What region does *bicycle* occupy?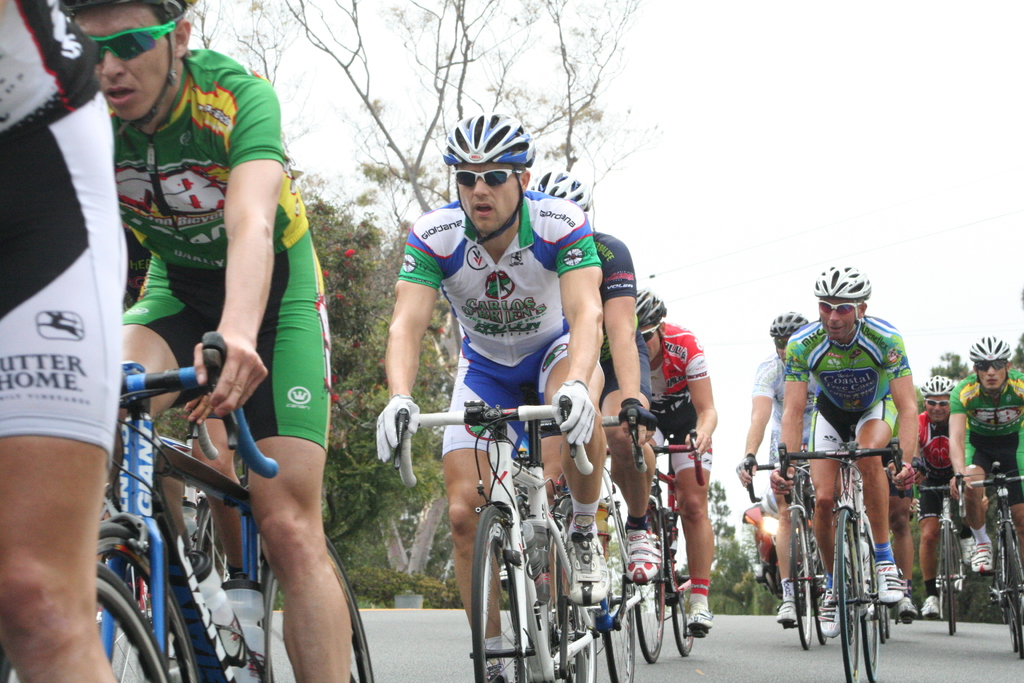
bbox=(386, 400, 587, 682).
